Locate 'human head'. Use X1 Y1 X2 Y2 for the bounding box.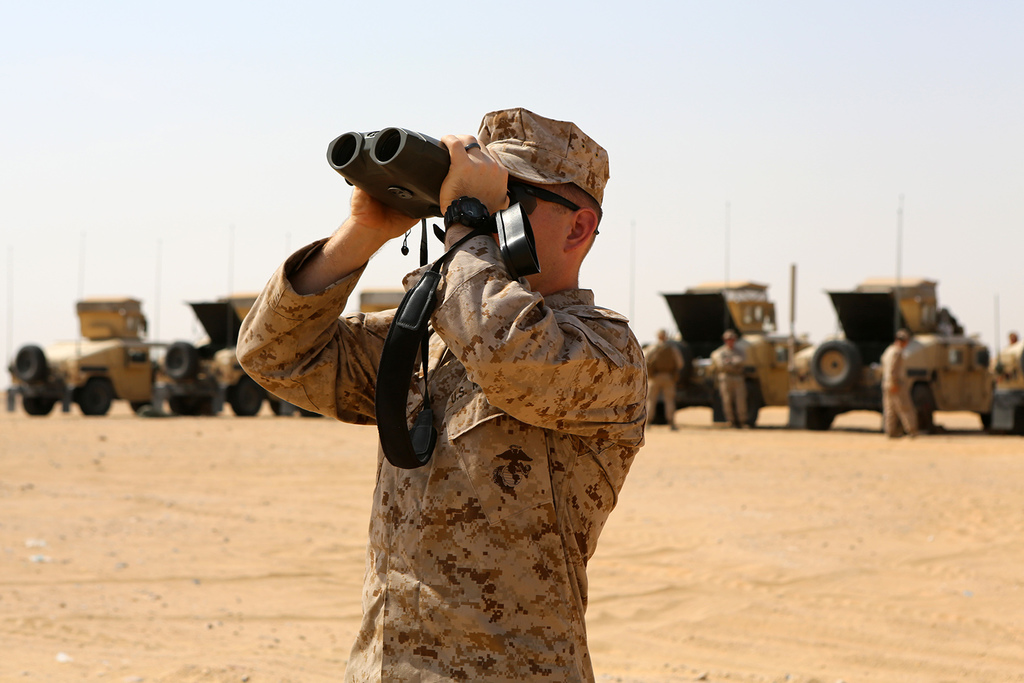
722 328 739 352.
